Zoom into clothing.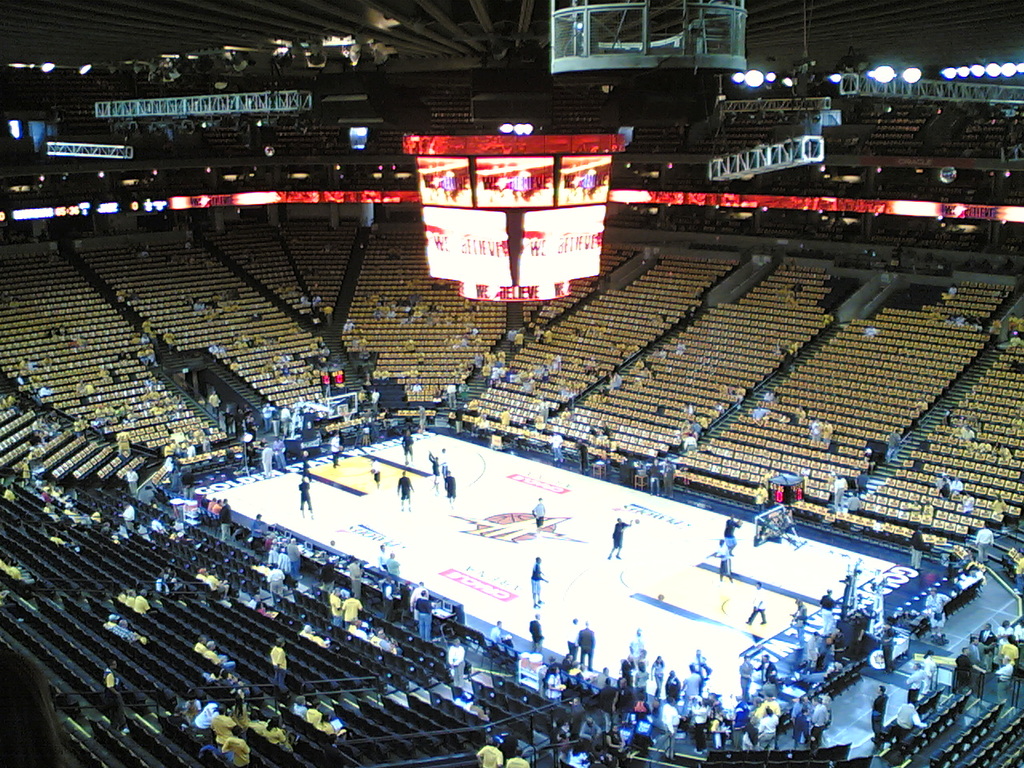
Zoom target: 725:517:734:542.
